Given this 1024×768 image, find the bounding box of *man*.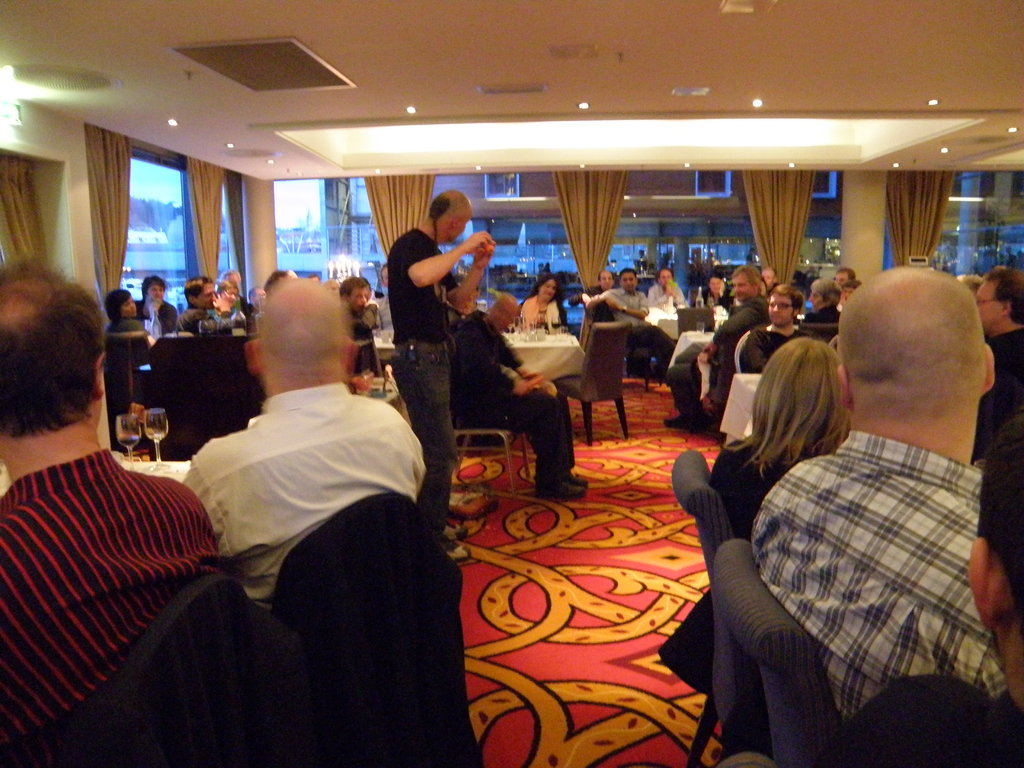
[left=387, top=189, right=474, bottom=560].
